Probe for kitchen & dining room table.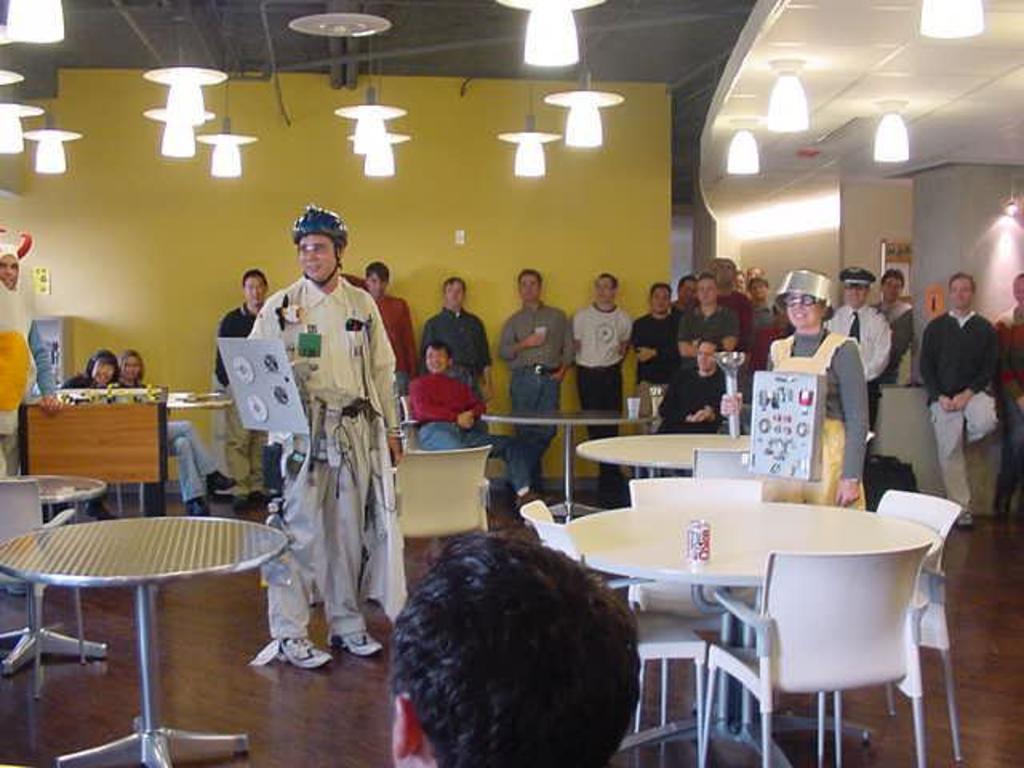
Probe result: x1=509, y1=451, x2=976, y2=754.
